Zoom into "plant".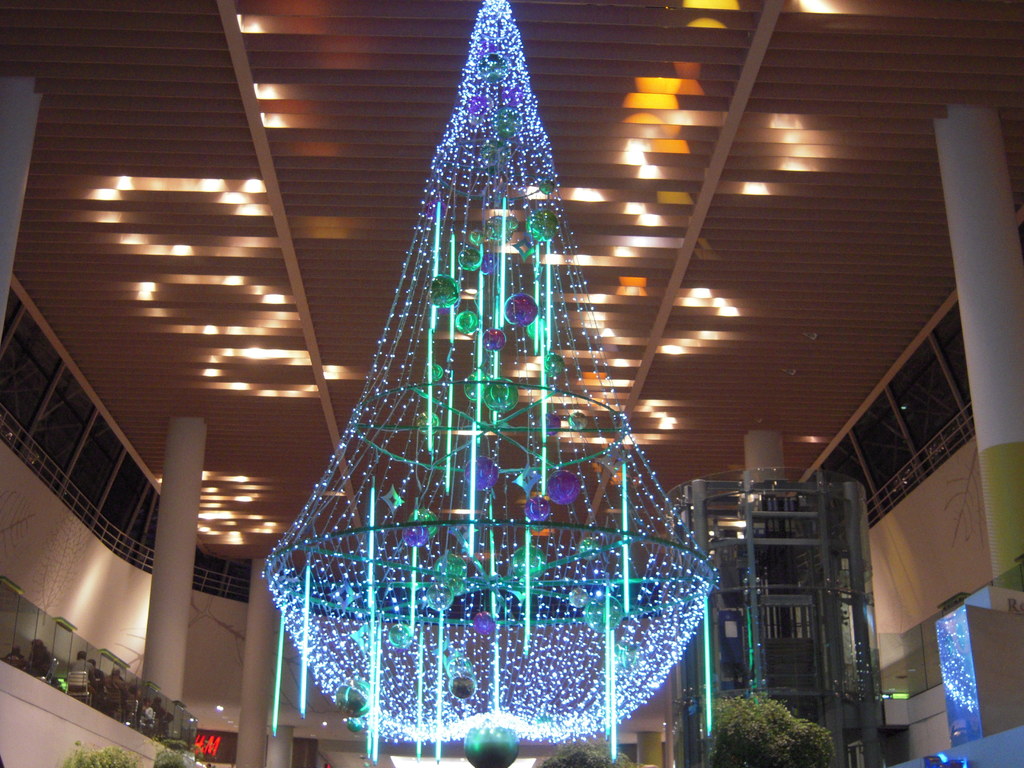
Zoom target: bbox=(712, 694, 837, 767).
